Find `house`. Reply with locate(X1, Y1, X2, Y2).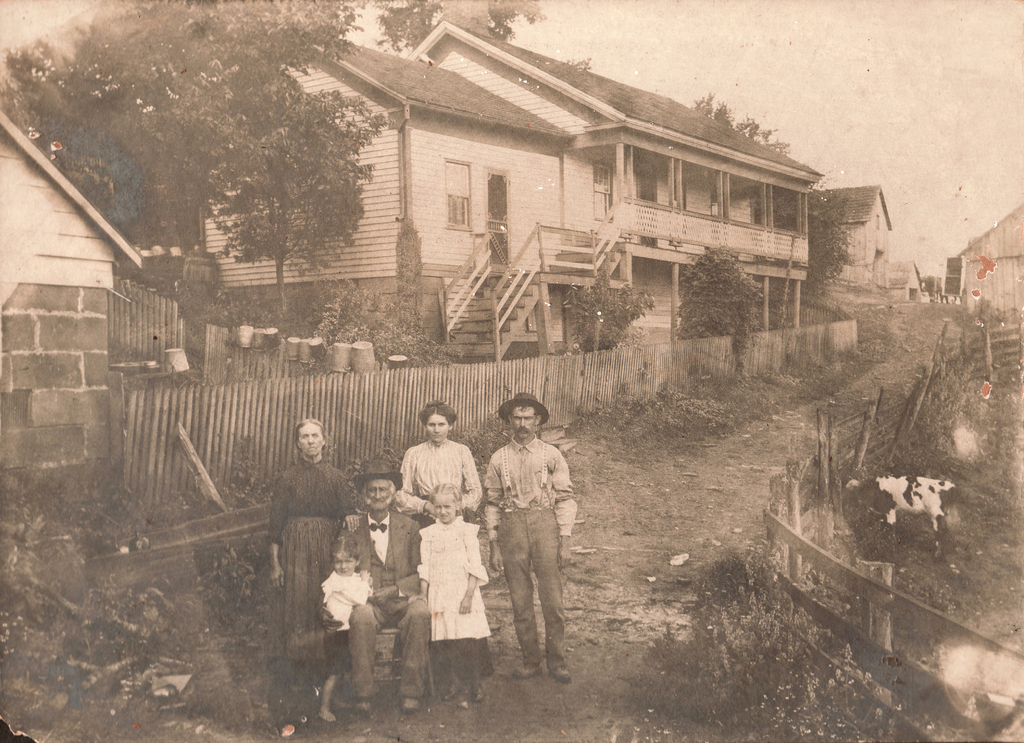
locate(199, 15, 819, 358).
